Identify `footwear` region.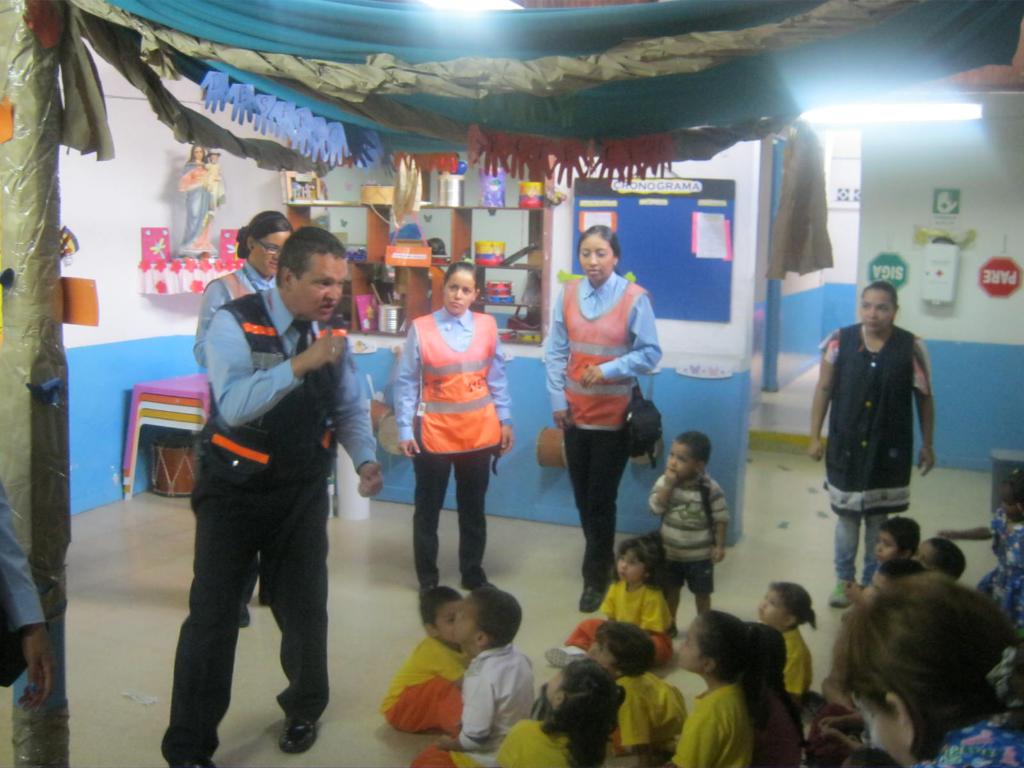
Region: box(670, 625, 678, 642).
